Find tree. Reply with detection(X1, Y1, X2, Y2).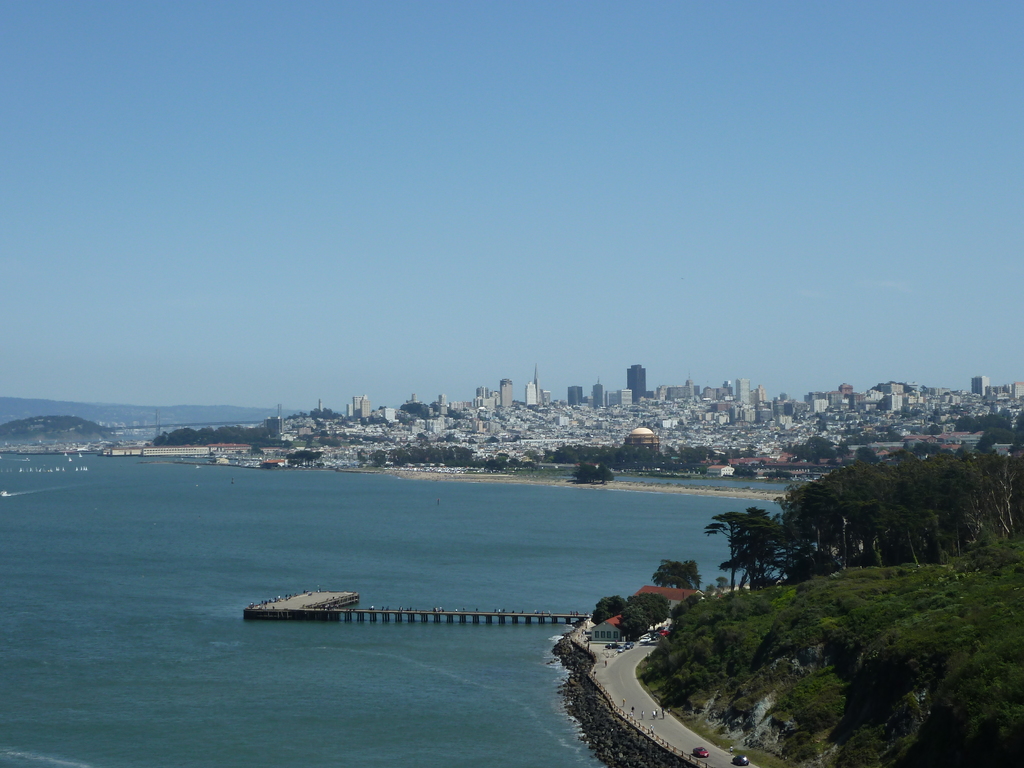
detection(794, 404, 1023, 450).
